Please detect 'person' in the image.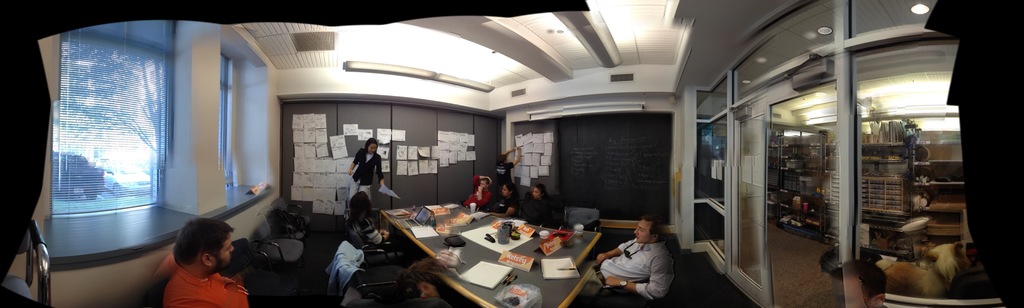
<region>515, 180, 560, 229</region>.
